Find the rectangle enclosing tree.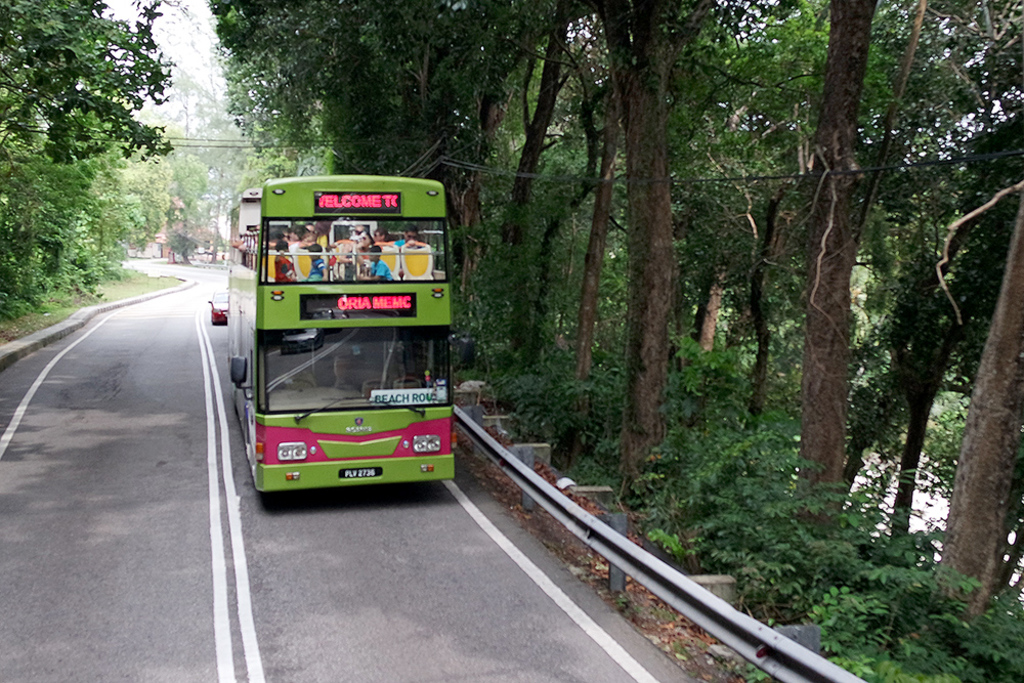
bbox=[88, 182, 146, 260].
